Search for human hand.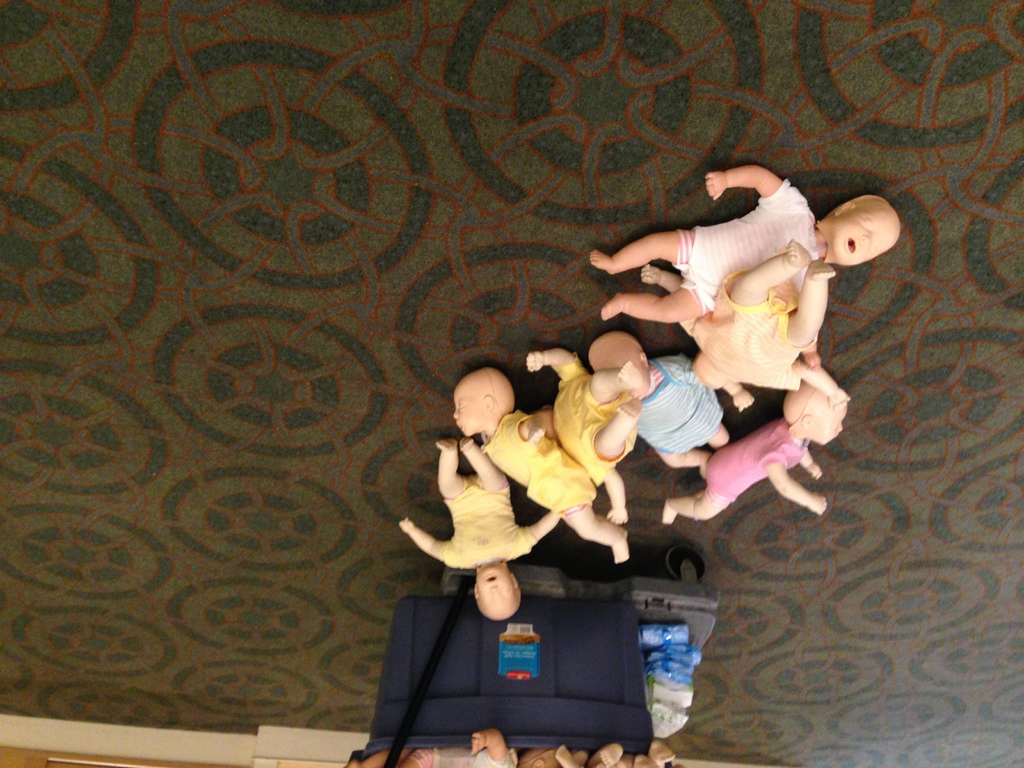
Found at [829, 386, 852, 412].
